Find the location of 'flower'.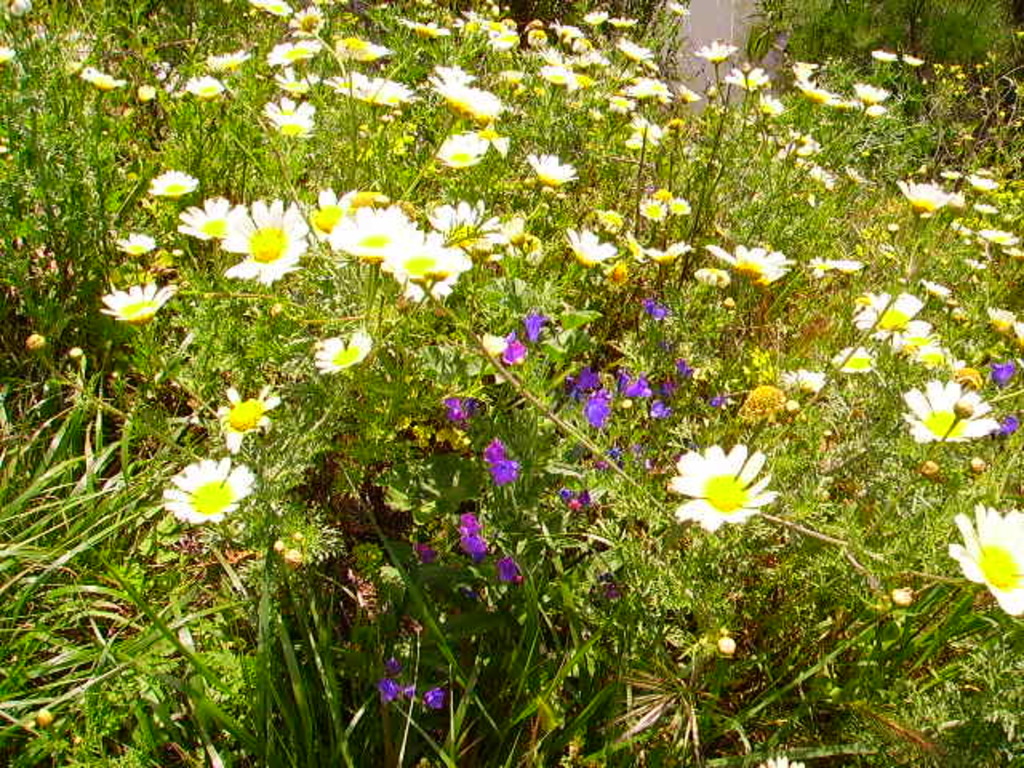
Location: 216, 195, 314, 285.
